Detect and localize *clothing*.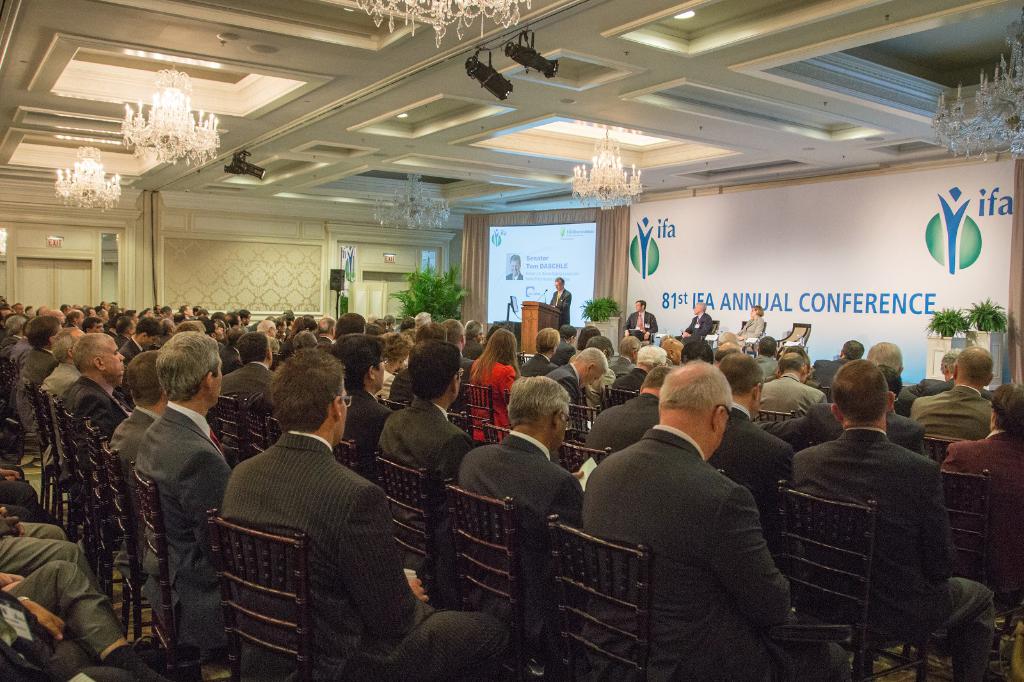
Localized at {"x1": 316, "y1": 337, "x2": 327, "y2": 348}.
